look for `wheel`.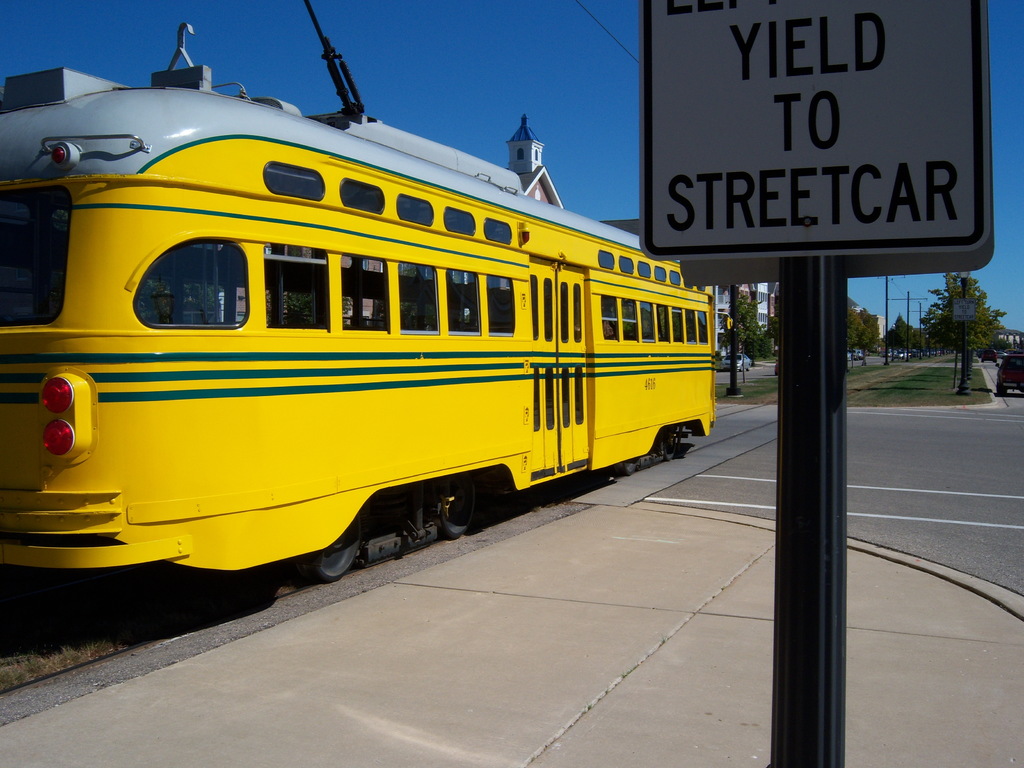
Found: bbox=[618, 458, 639, 477].
